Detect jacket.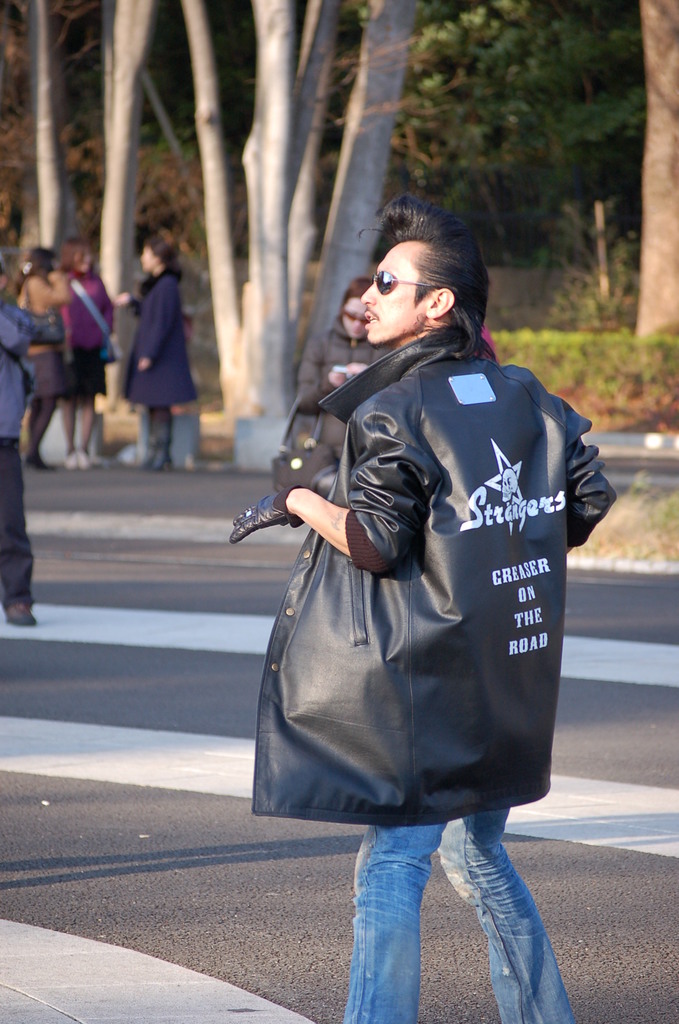
Detected at <bbox>291, 312, 389, 454</bbox>.
